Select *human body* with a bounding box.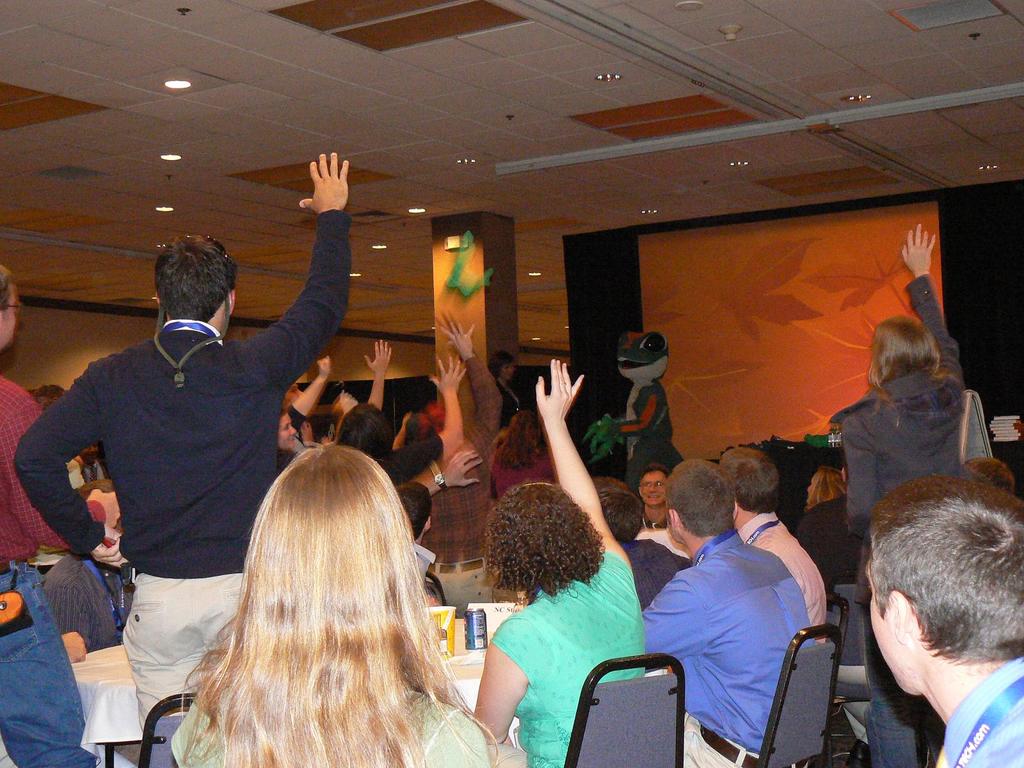
detection(372, 360, 469, 486).
